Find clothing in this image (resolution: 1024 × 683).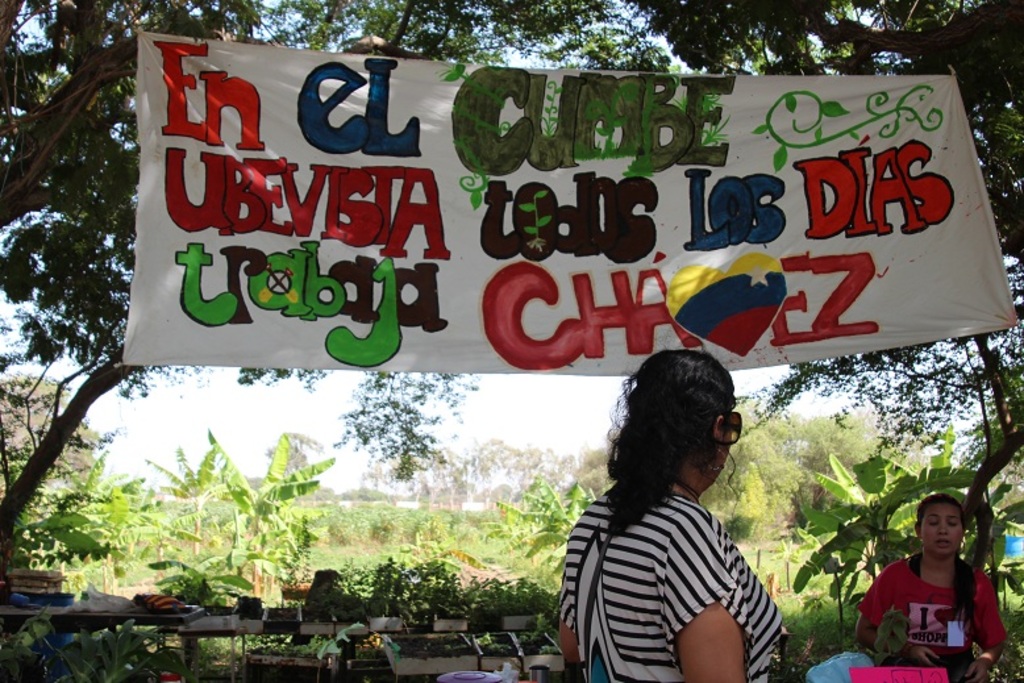
bbox=[567, 468, 807, 682].
